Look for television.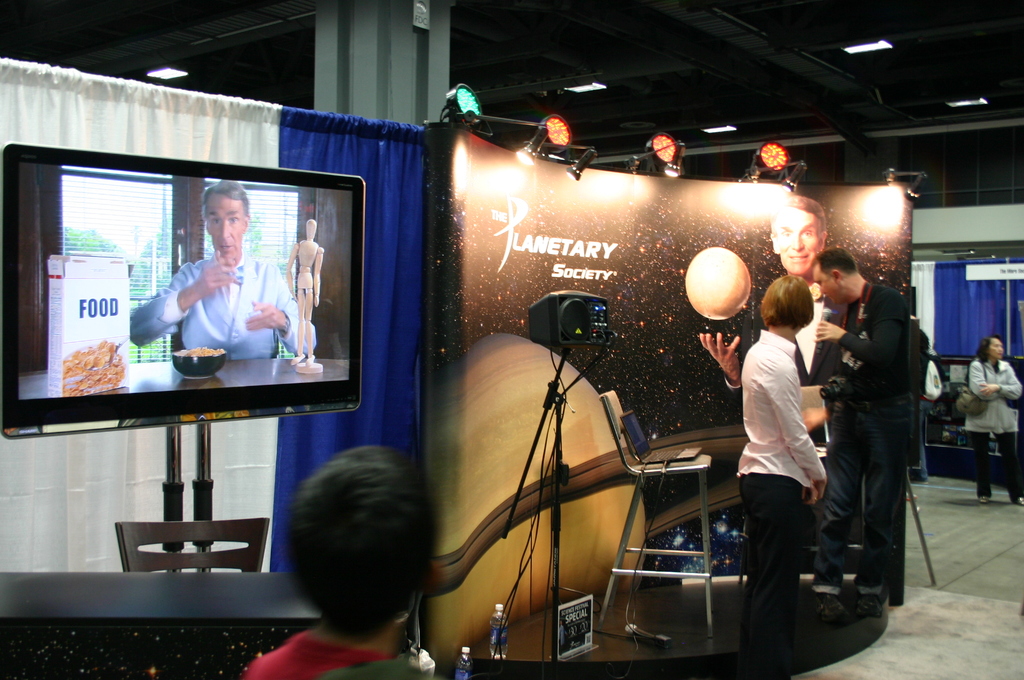
Found: {"left": 1, "top": 135, "right": 372, "bottom": 445}.
